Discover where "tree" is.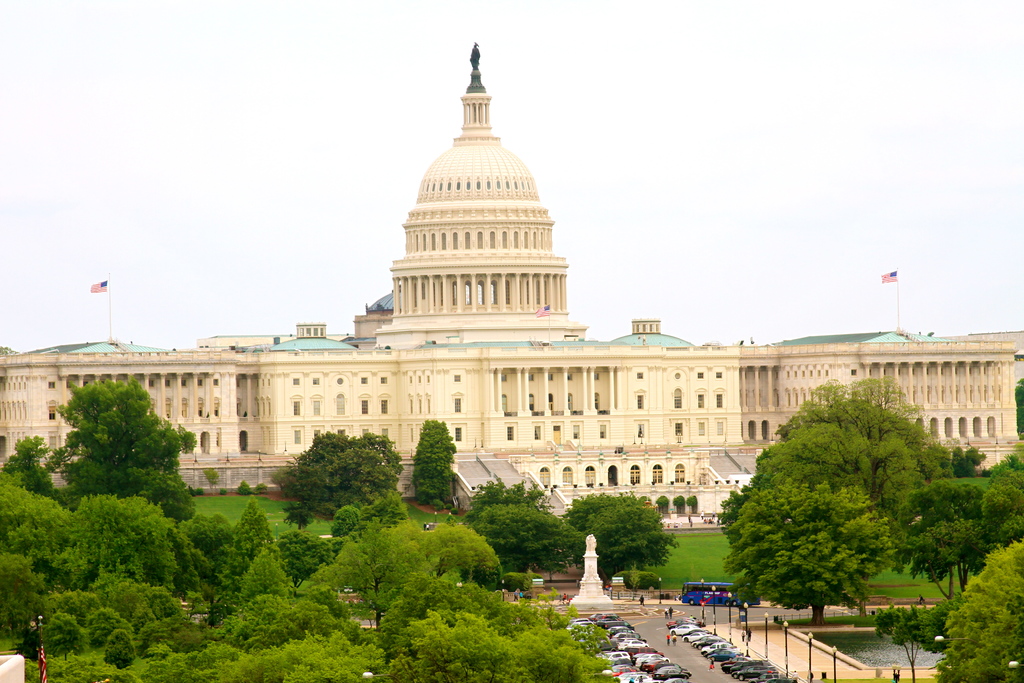
Discovered at x1=180 y1=511 x2=237 y2=584.
